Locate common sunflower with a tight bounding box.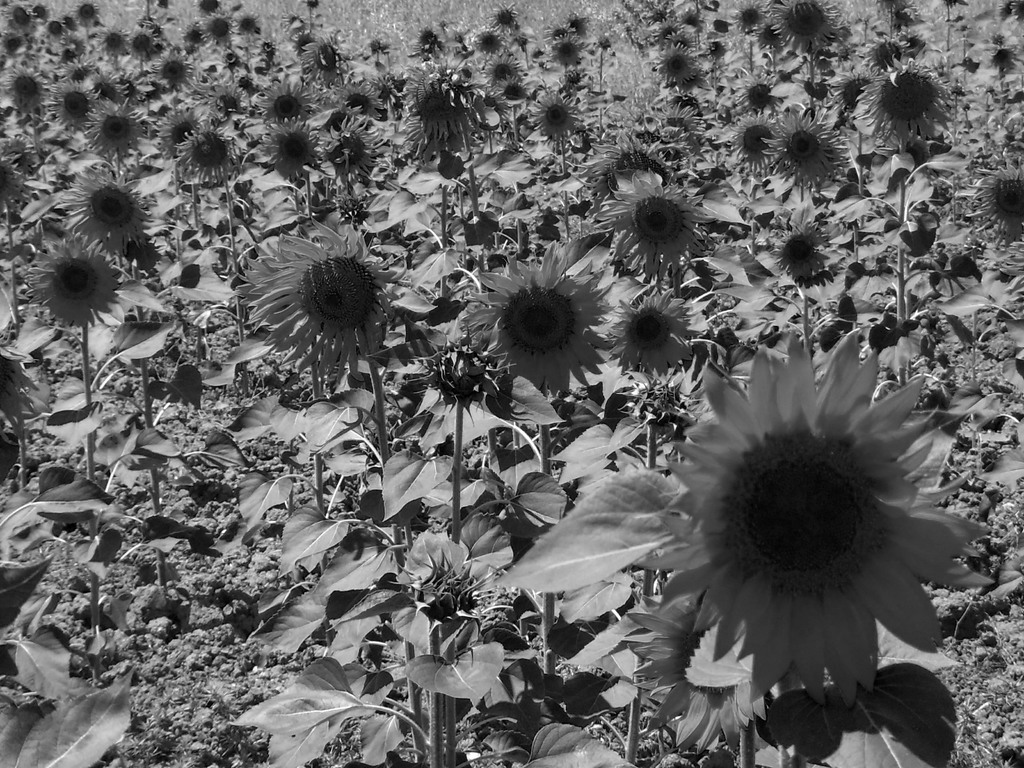
(x1=648, y1=39, x2=700, y2=81).
